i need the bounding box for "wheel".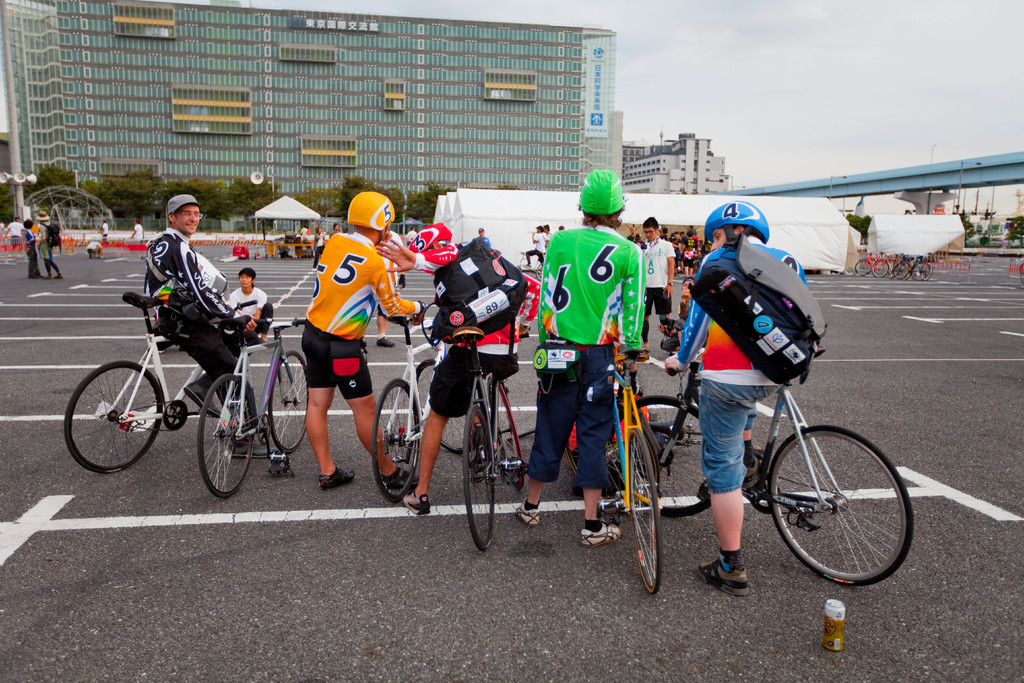
Here it is: (x1=163, y1=400, x2=186, y2=425).
